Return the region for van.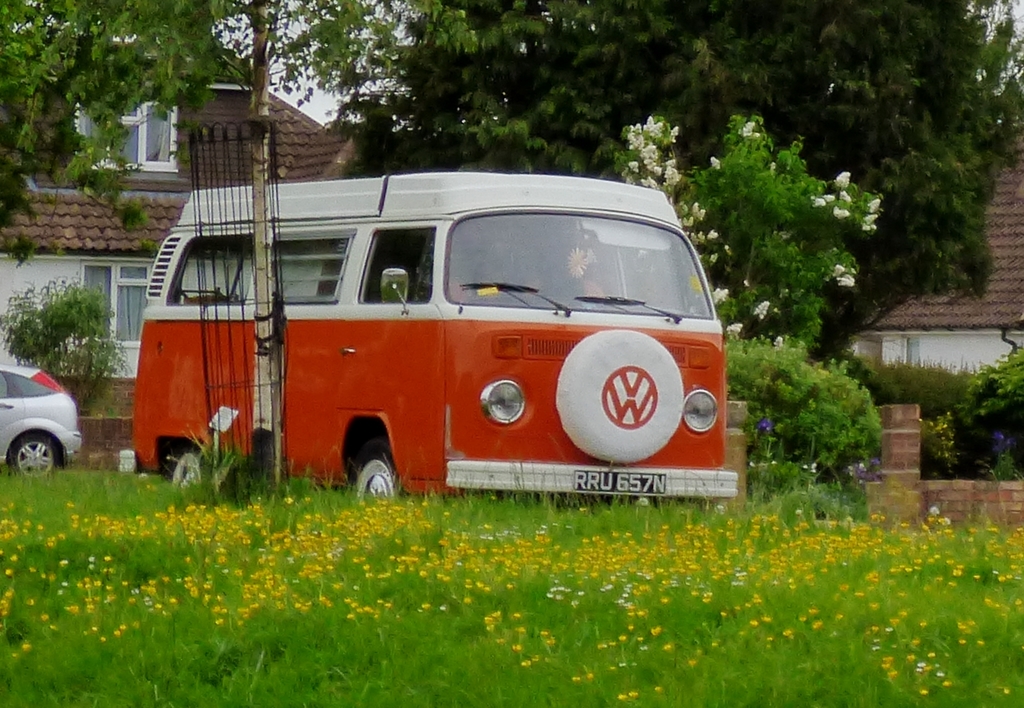
114, 170, 740, 520.
